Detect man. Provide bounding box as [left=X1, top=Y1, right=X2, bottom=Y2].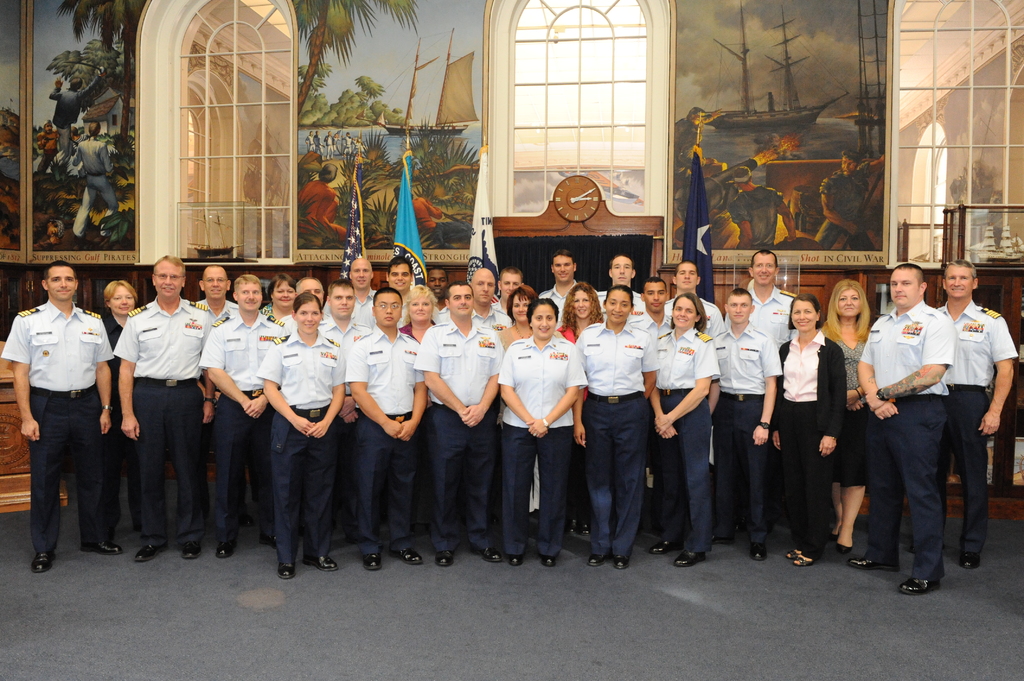
[left=413, top=278, right=508, bottom=564].
